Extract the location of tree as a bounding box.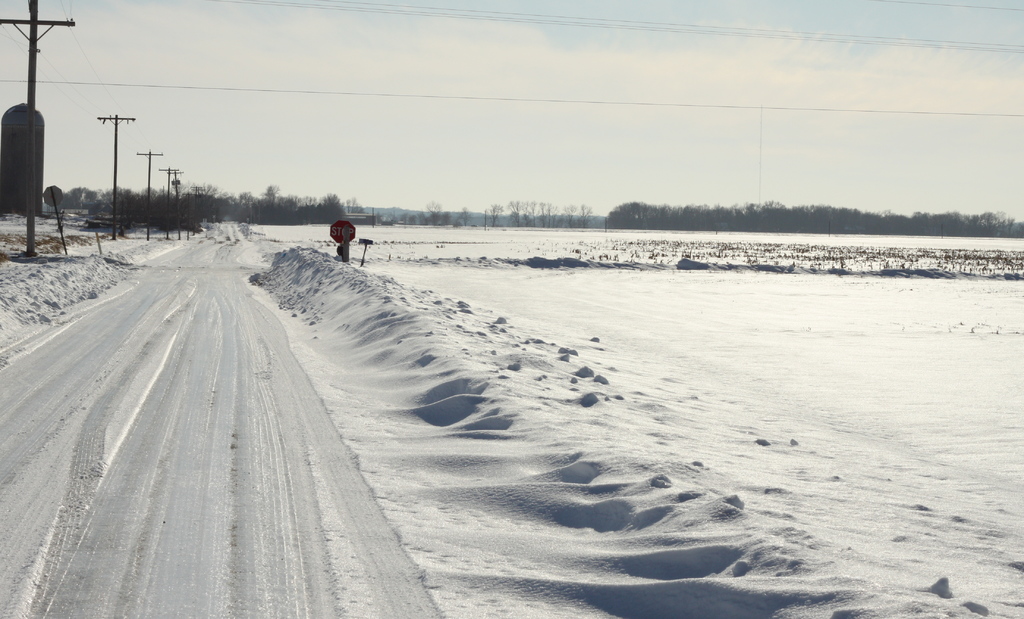
select_region(498, 203, 525, 233).
